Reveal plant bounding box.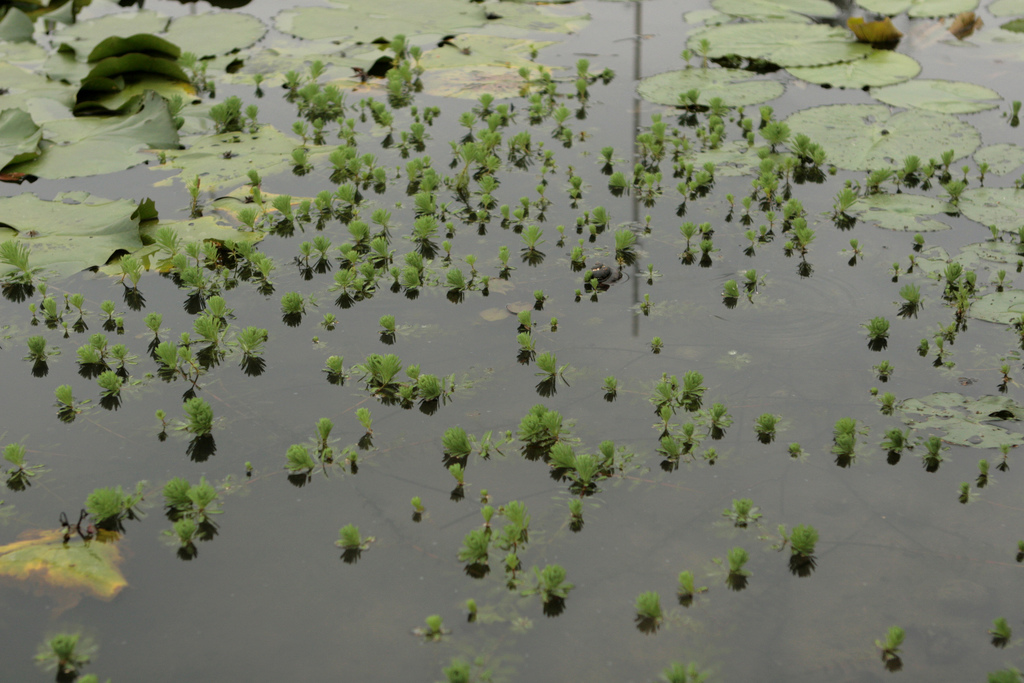
Revealed: pyautogui.locateOnScreen(156, 333, 202, 378).
